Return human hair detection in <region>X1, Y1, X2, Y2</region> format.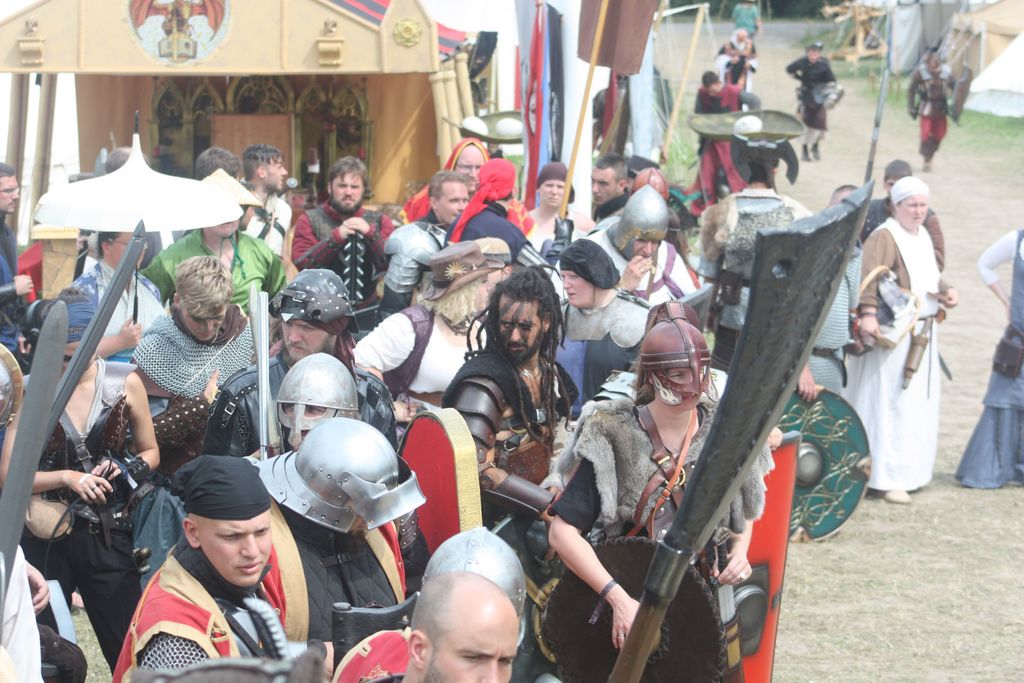
<region>425, 169, 470, 206</region>.
